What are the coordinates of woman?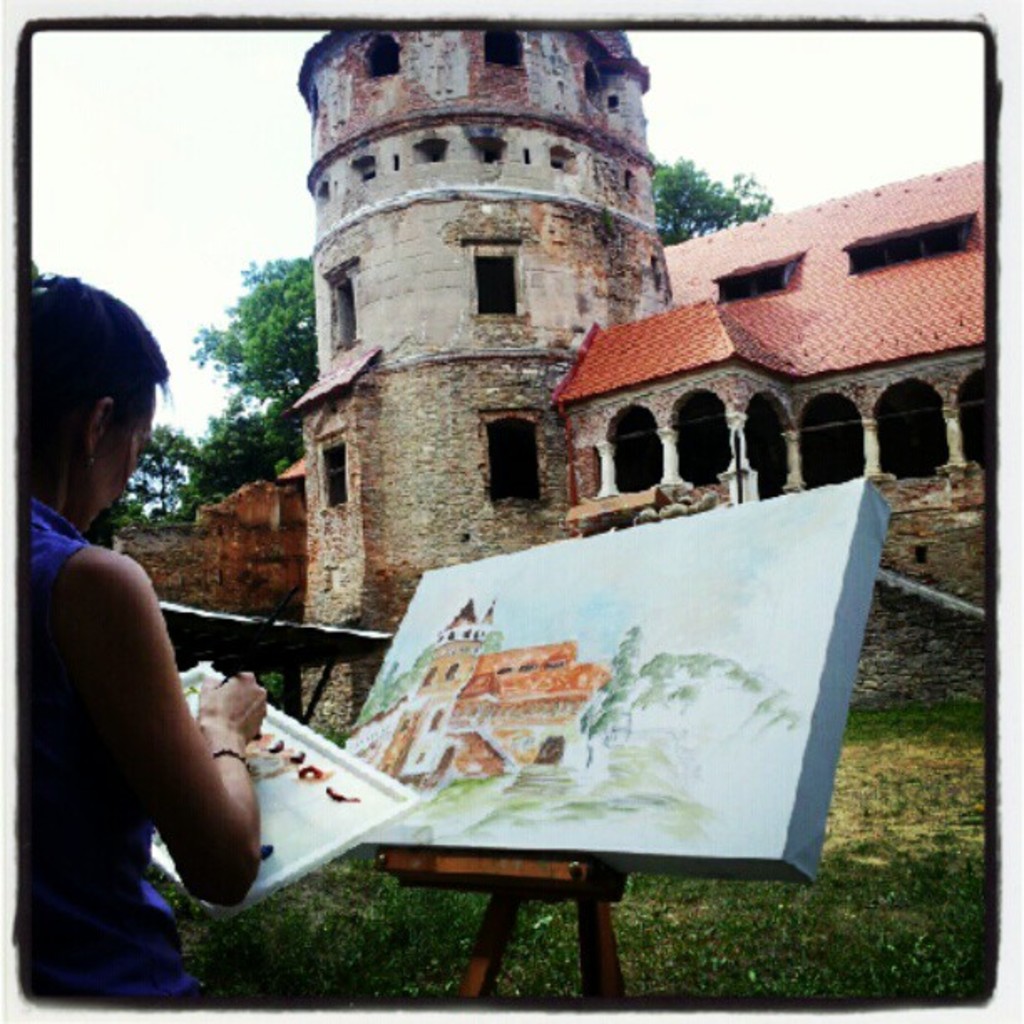
bbox(22, 365, 348, 986).
